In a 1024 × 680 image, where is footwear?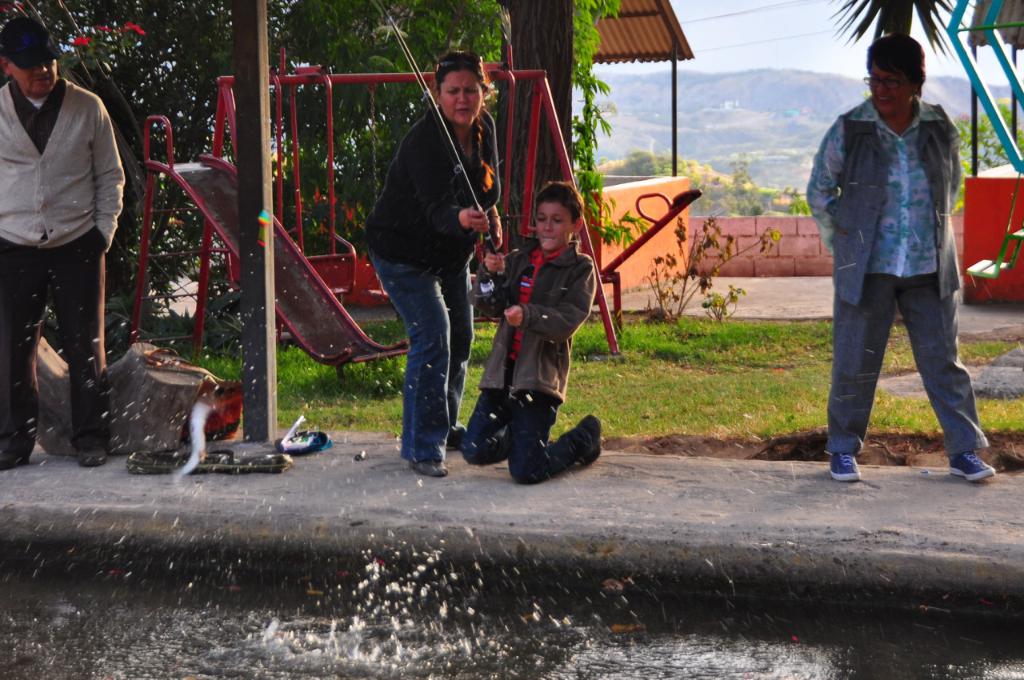
579/414/604/470.
